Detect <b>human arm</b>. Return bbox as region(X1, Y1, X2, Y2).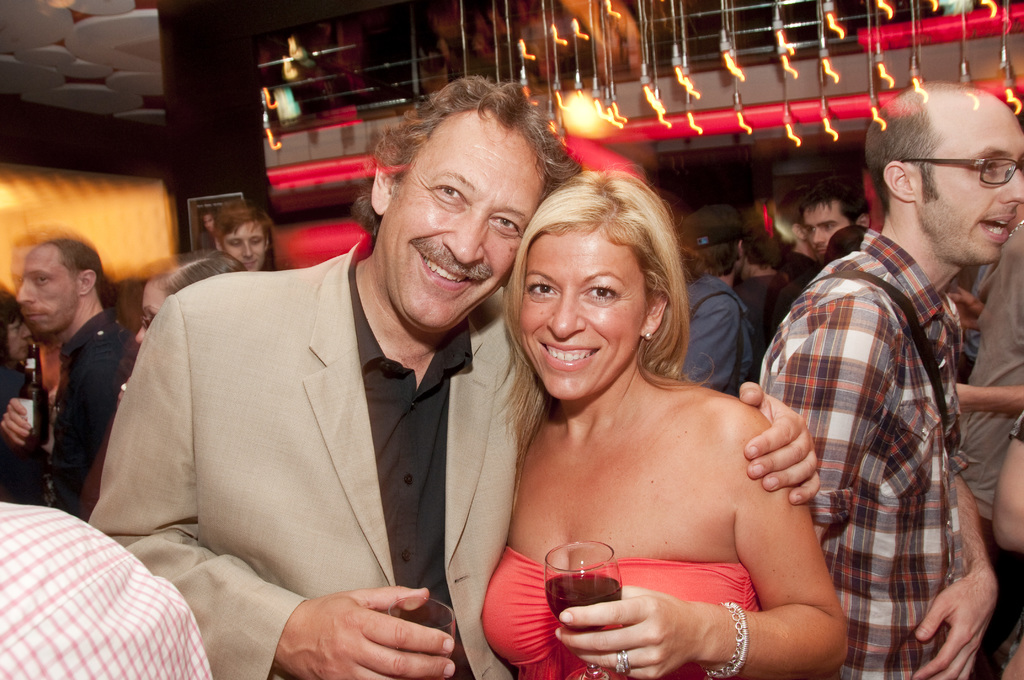
region(0, 396, 29, 449).
